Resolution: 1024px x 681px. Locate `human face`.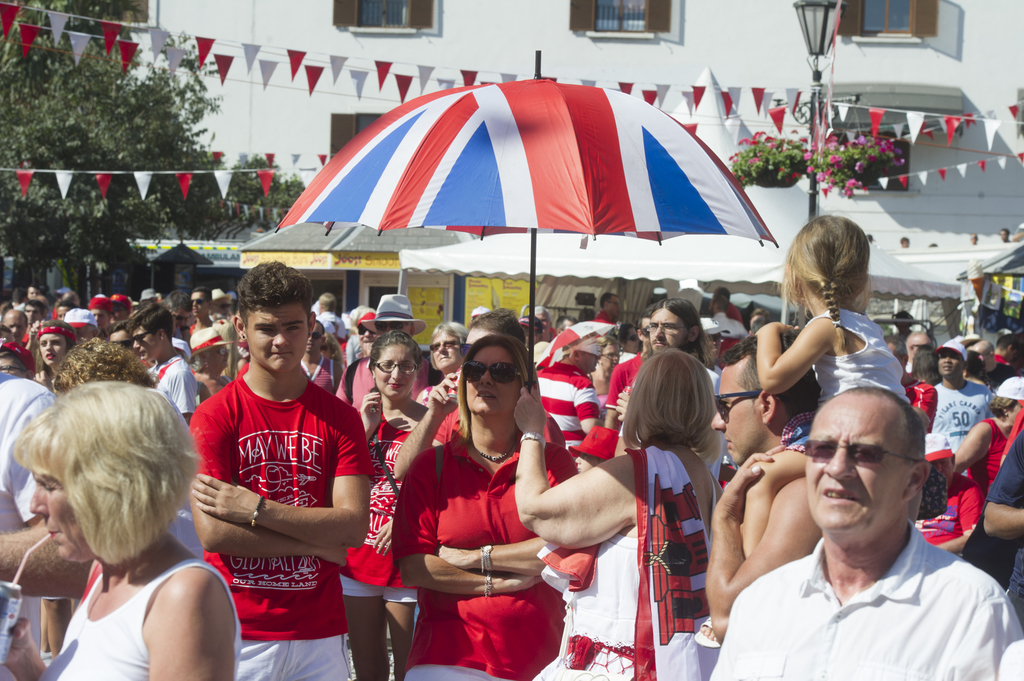
crop(604, 298, 619, 319).
